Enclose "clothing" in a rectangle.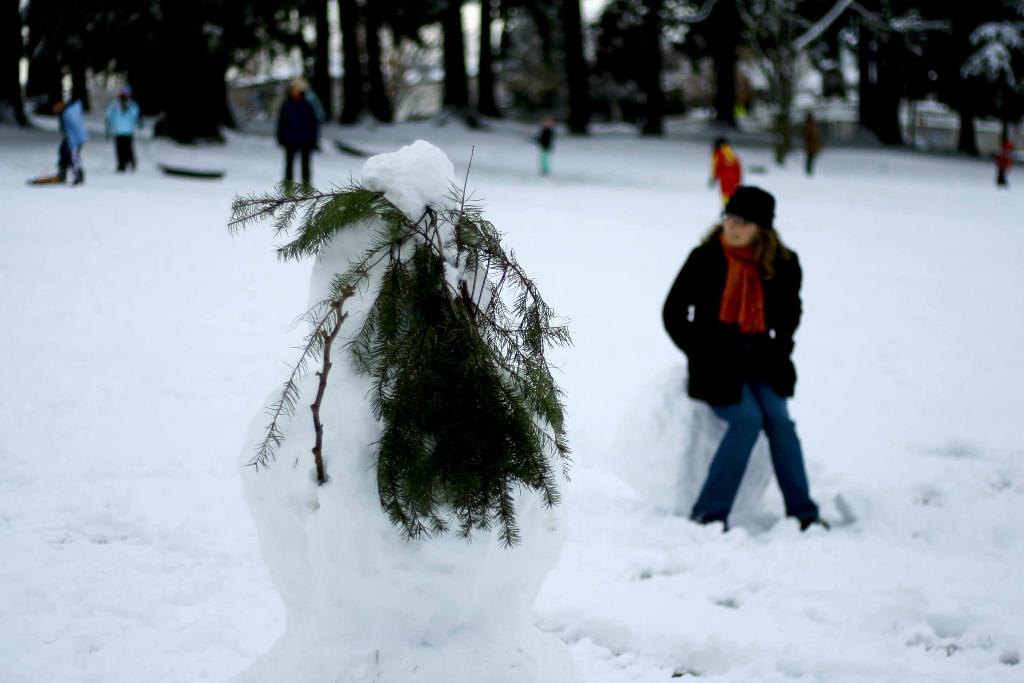
detection(796, 115, 828, 175).
